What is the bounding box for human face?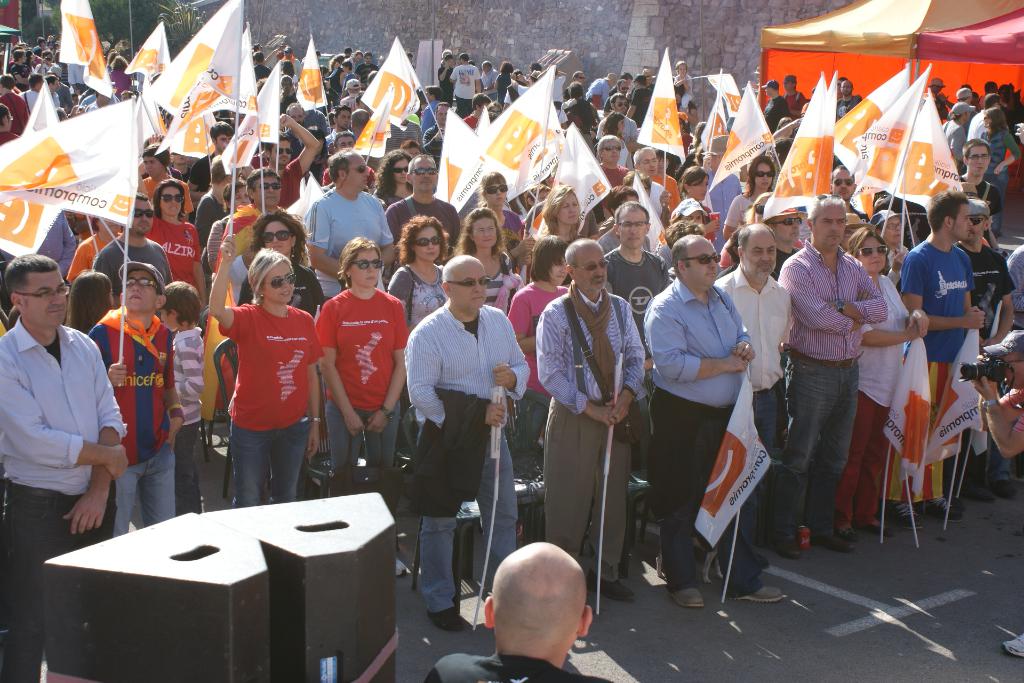
rect(575, 244, 617, 292).
